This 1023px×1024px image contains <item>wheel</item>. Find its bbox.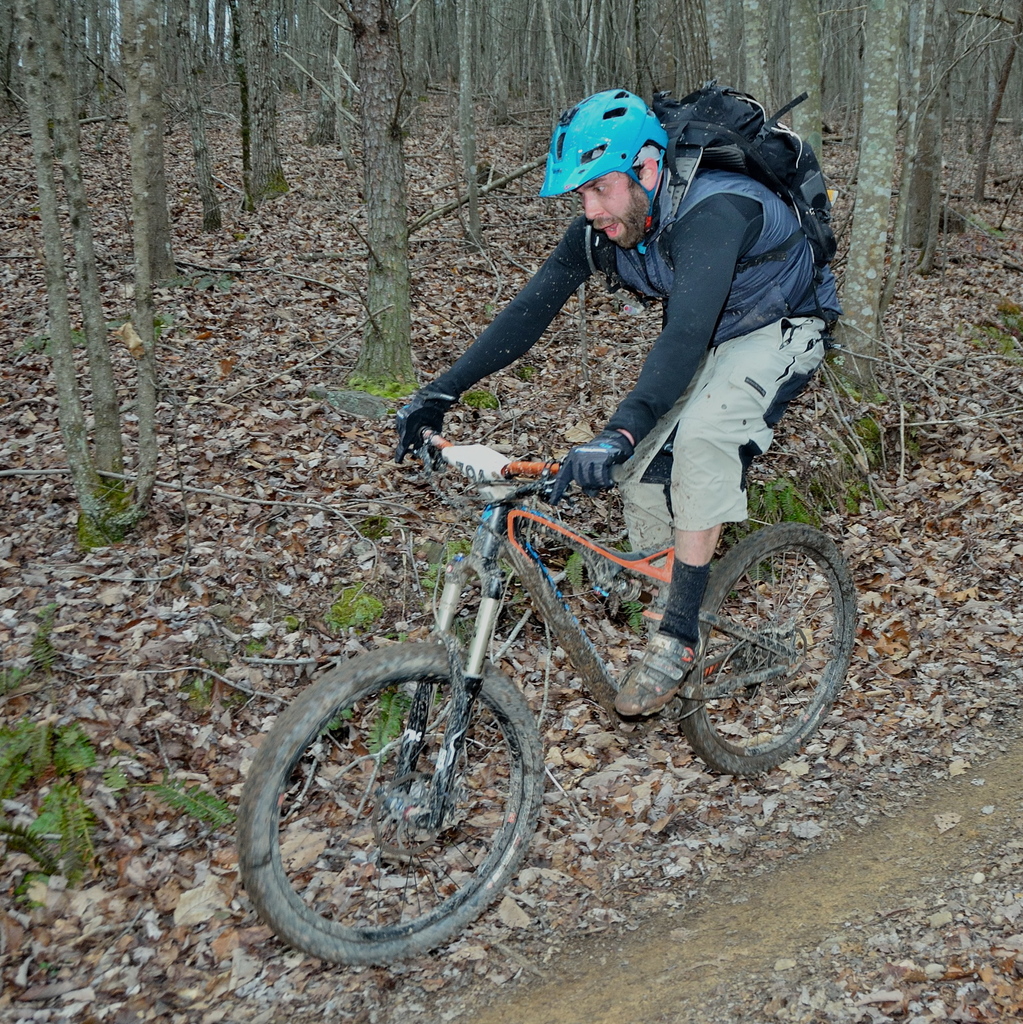
bbox(741, 620, 798, 685).
